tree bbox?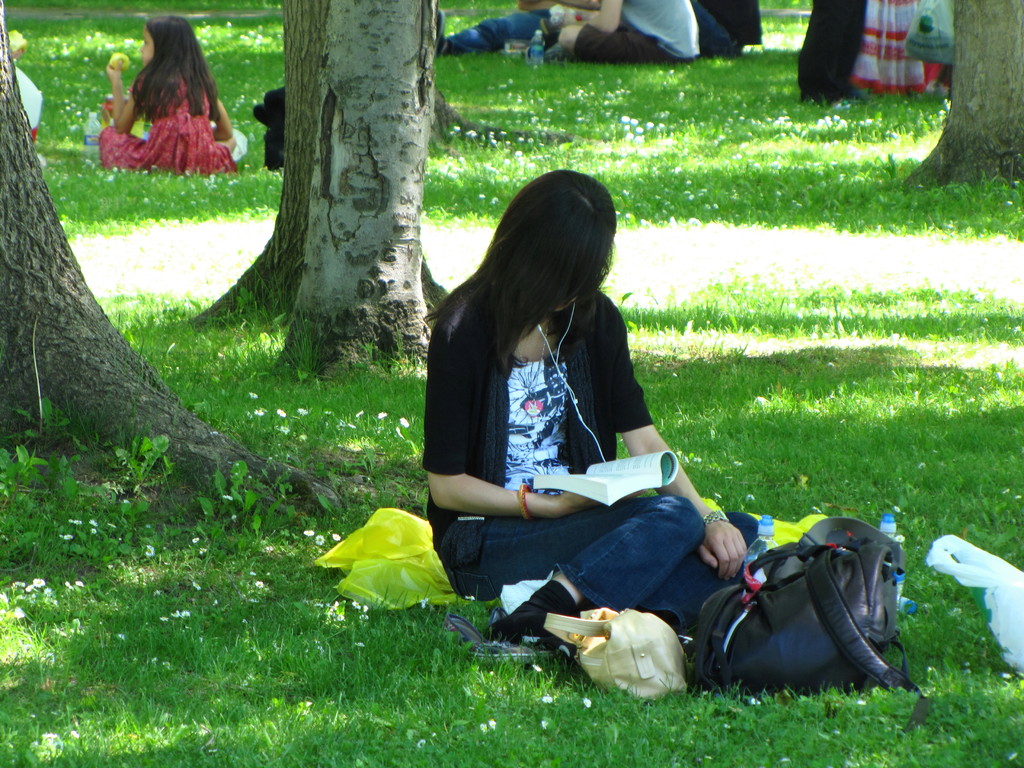
181:0:453:384
